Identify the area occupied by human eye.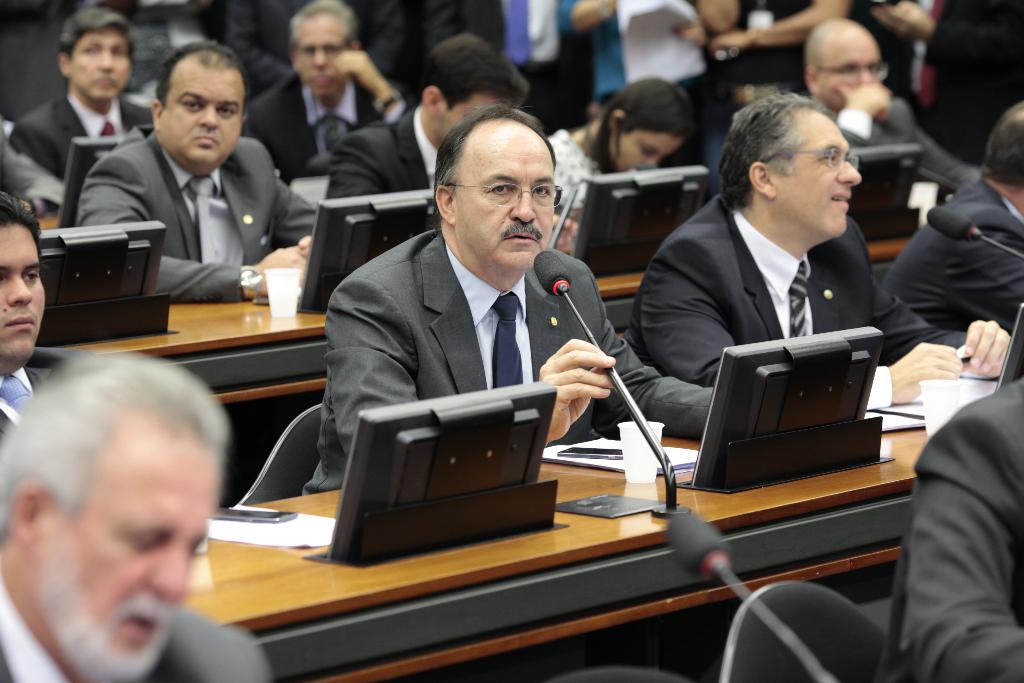
Area: Rect(25, 265, 44, 284).
